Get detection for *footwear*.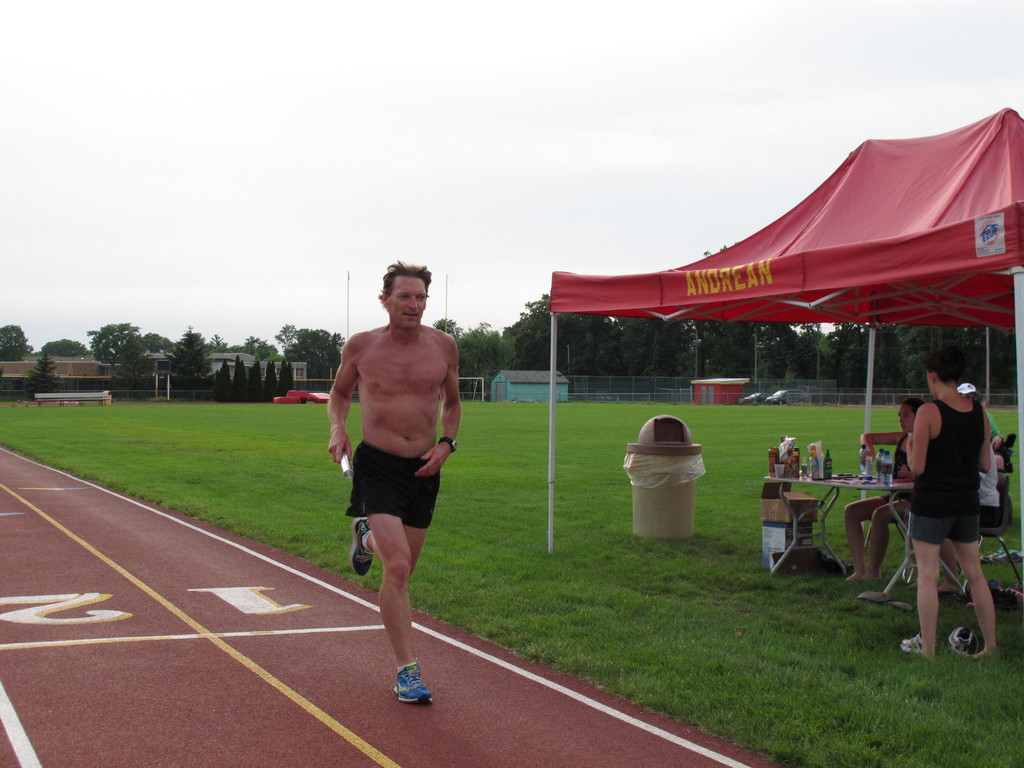
Detection: (x1=888, y1=600, x2=911, y2=614).
